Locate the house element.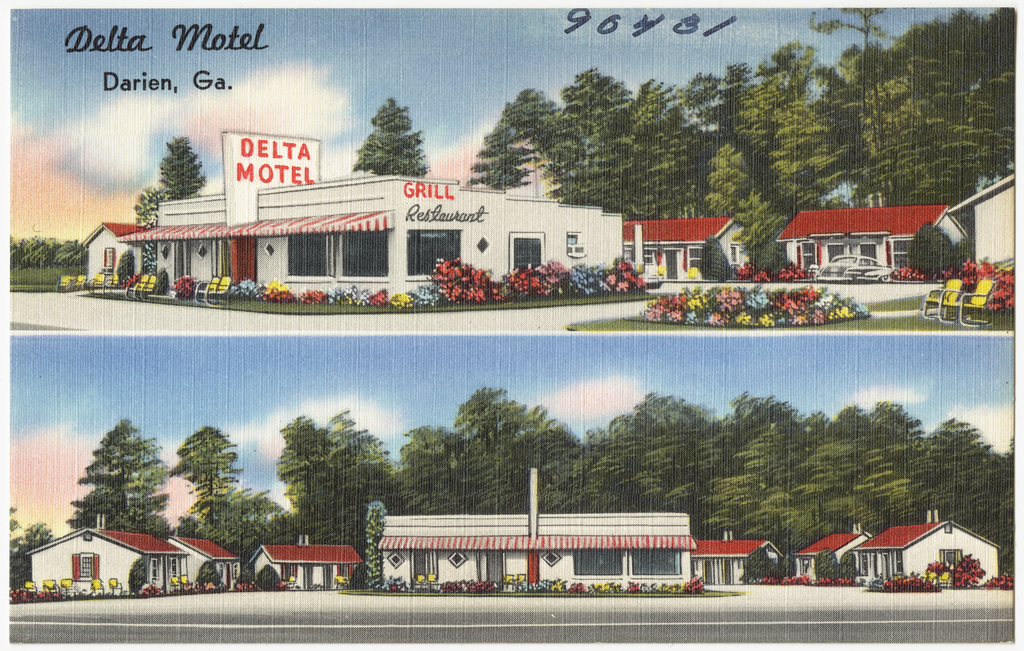
Element bbox: (left=618, top=217, right=757, bottom=279).
